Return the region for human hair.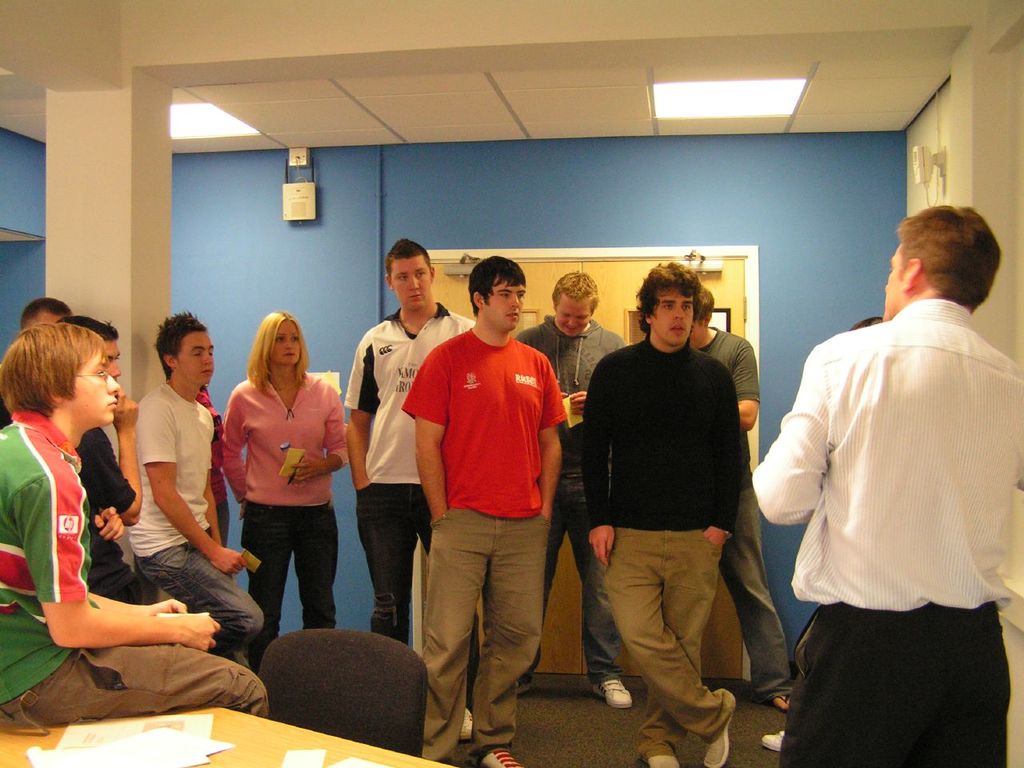
{"x1": 0, "y1": 320, "x2": 106, "y2": 421}.
